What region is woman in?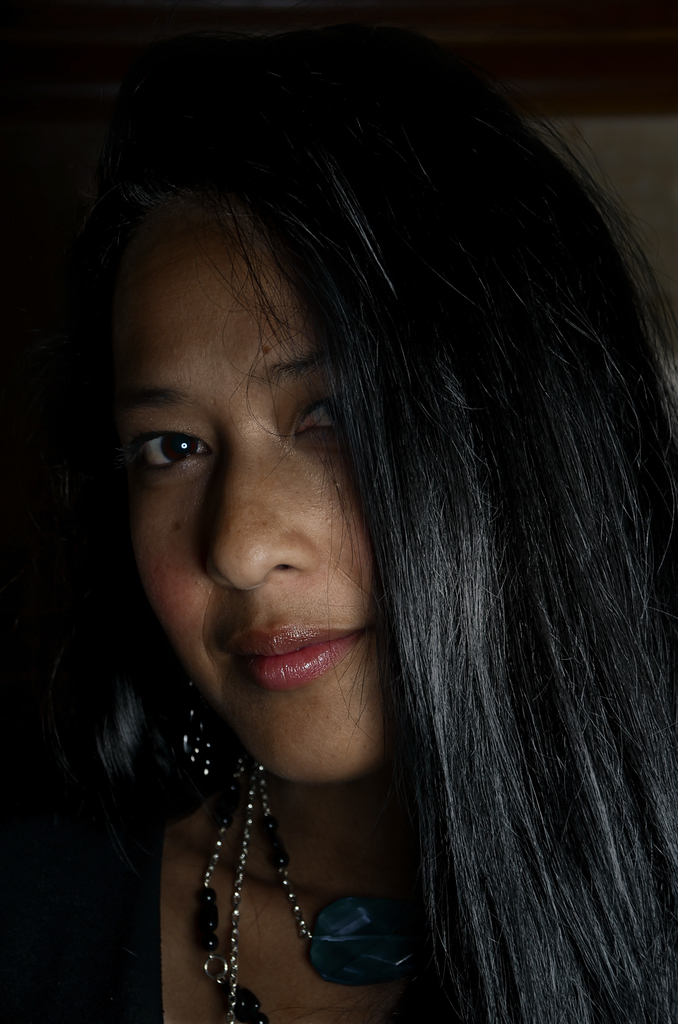
select_region(0, 68, 677, 1023).
